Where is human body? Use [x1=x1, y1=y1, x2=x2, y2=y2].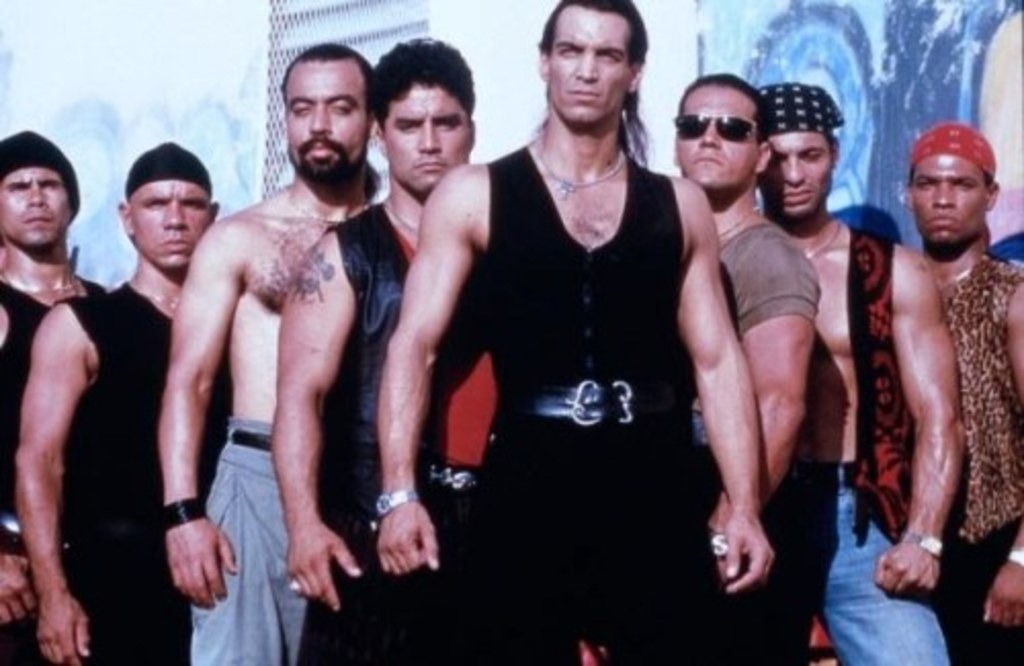
[x1=10, y1=139, x2=217, y2=664].
